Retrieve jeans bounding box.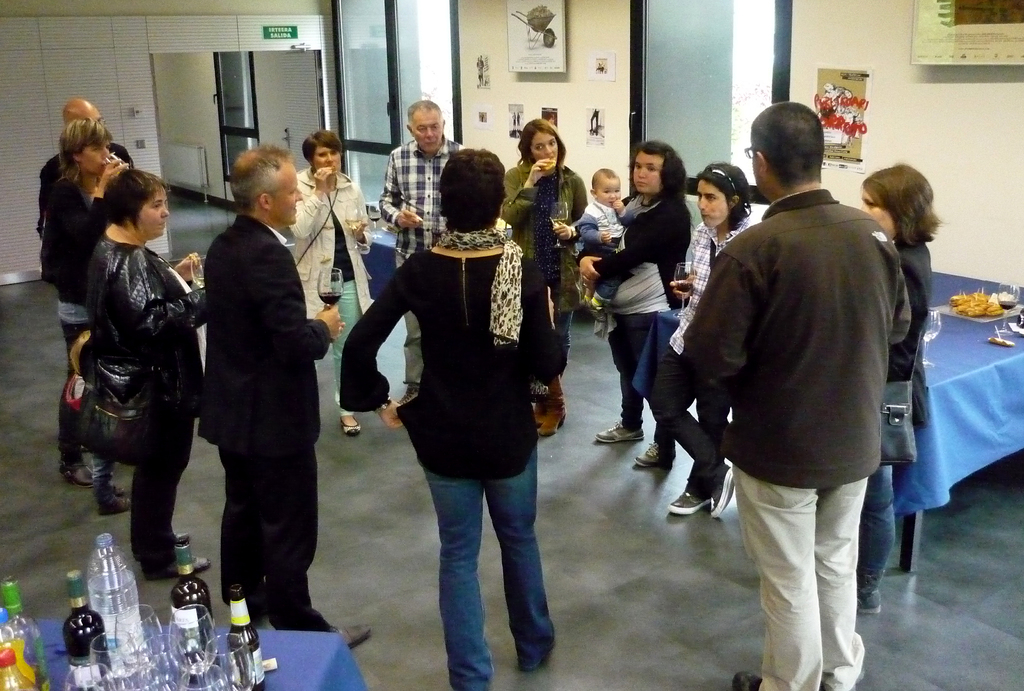
Bounding box: box(400, 315, 428, 395).
